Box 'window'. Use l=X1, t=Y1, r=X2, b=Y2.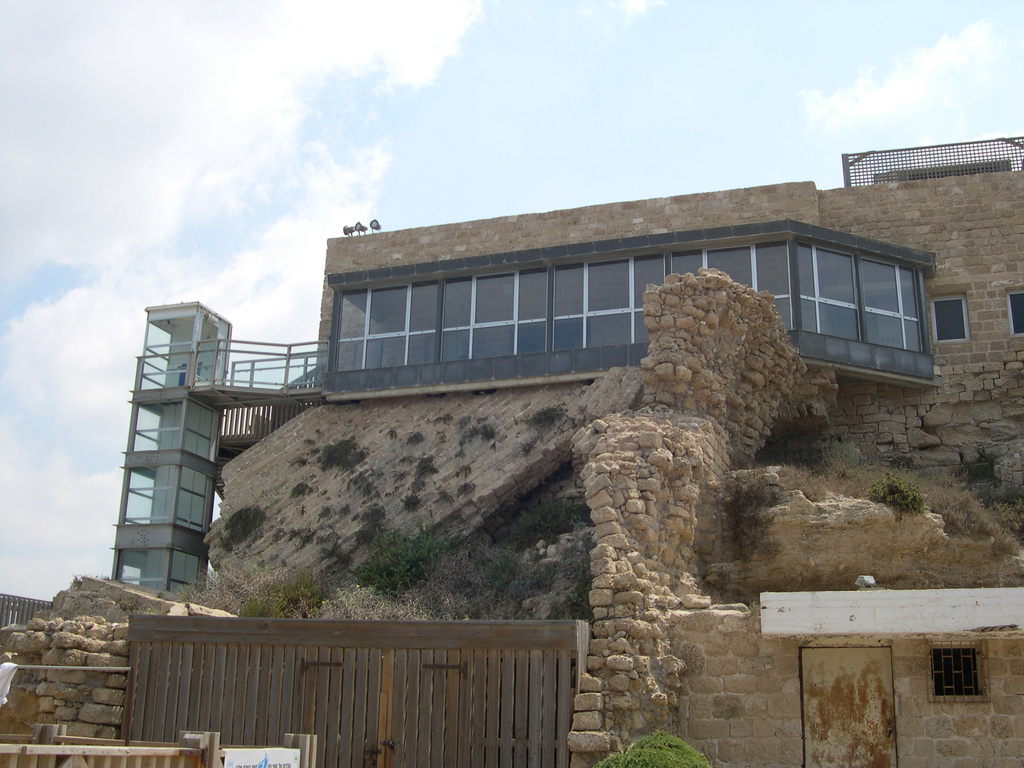
l=790, t=229, r=947, b=367.
